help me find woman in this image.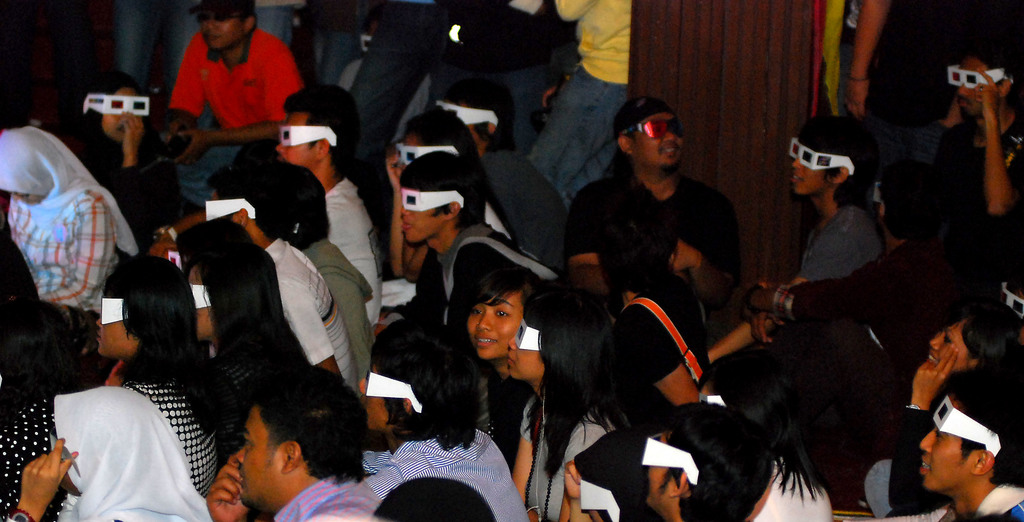
Found it: box(865, 298, 1023, 518).
